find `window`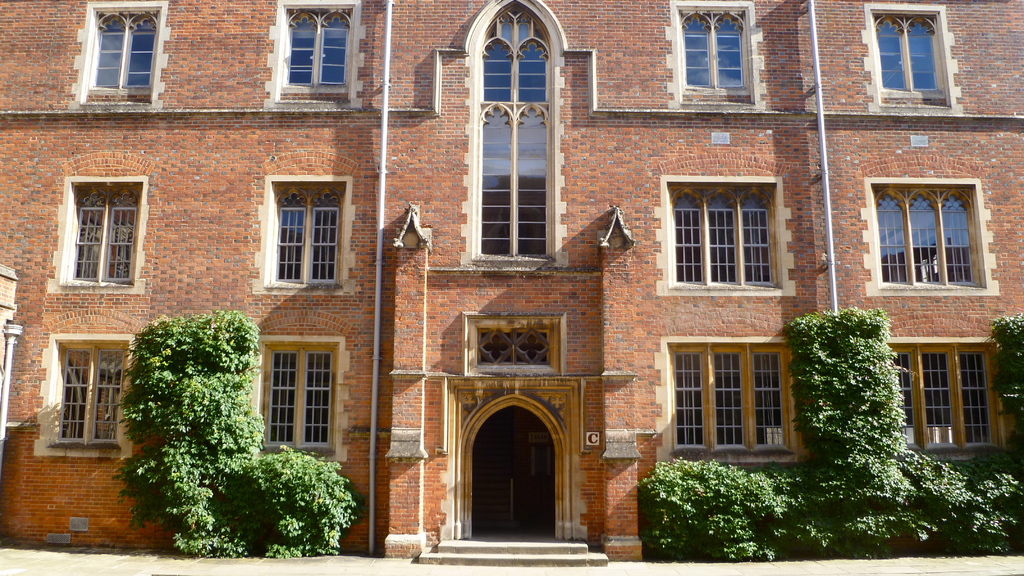
{"left": 83, "top": 3, "right": 162, "bottom": 99}
